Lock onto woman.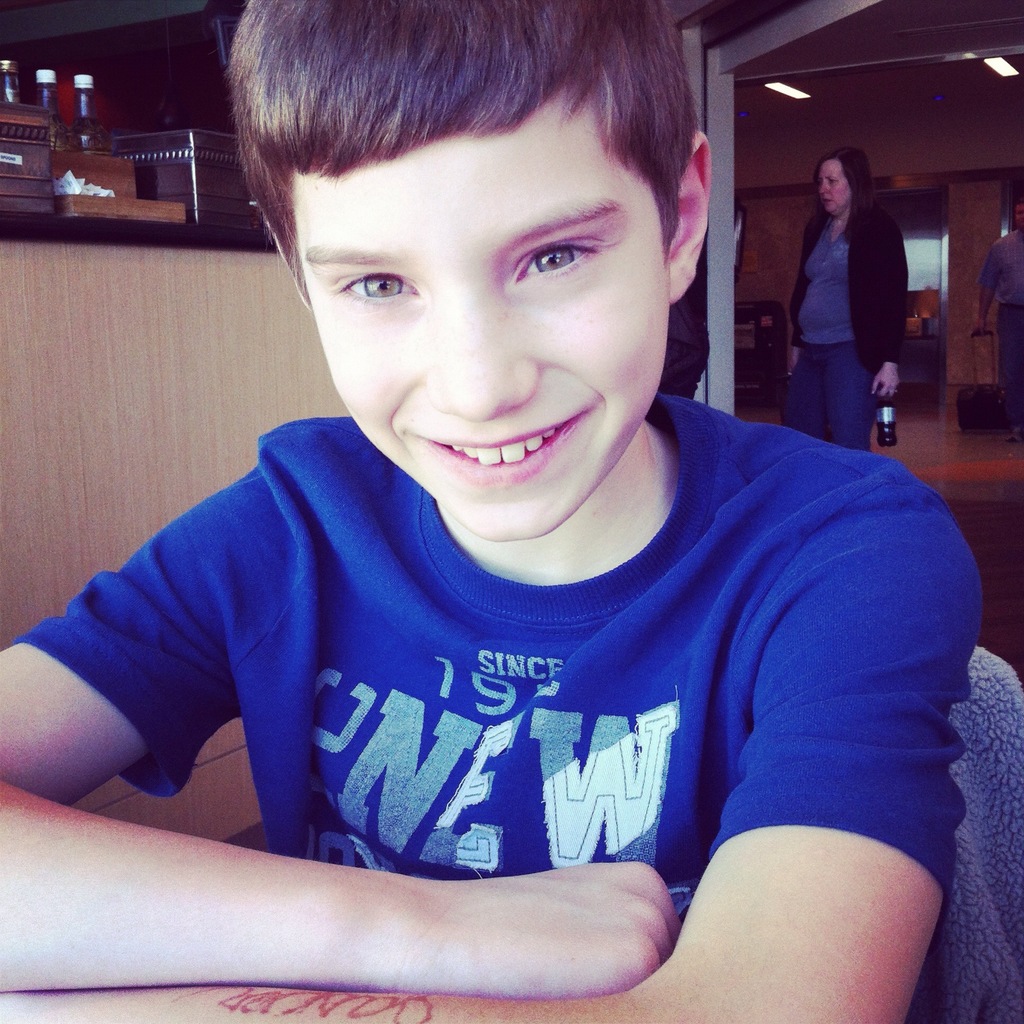
Locked: Rect(786, 136, 911, 453).
